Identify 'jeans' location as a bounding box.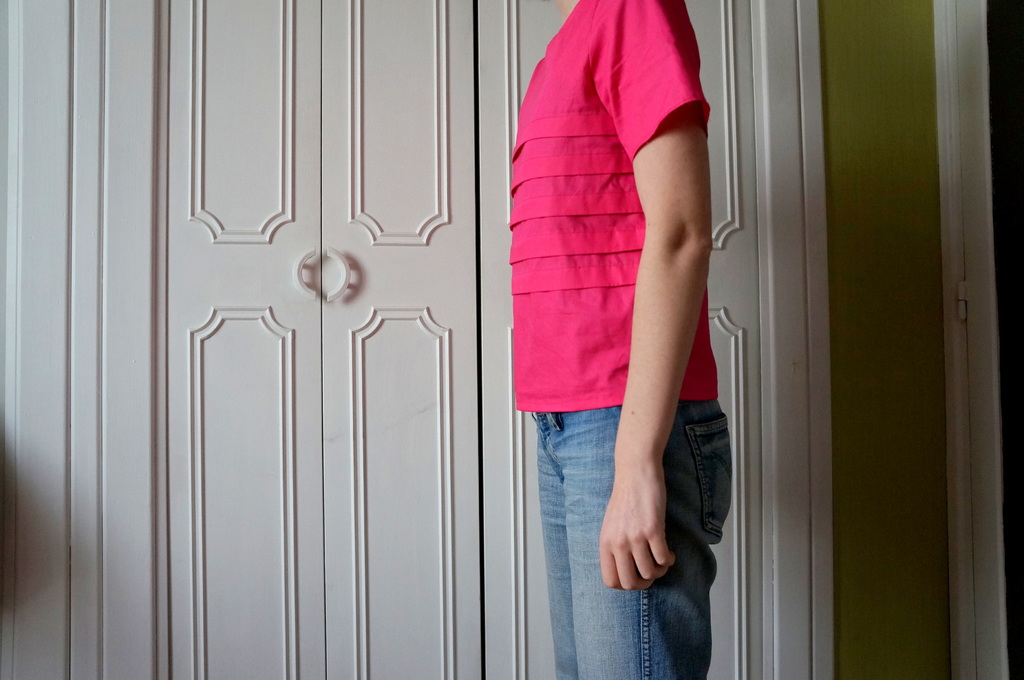
(530,400,732,679).
